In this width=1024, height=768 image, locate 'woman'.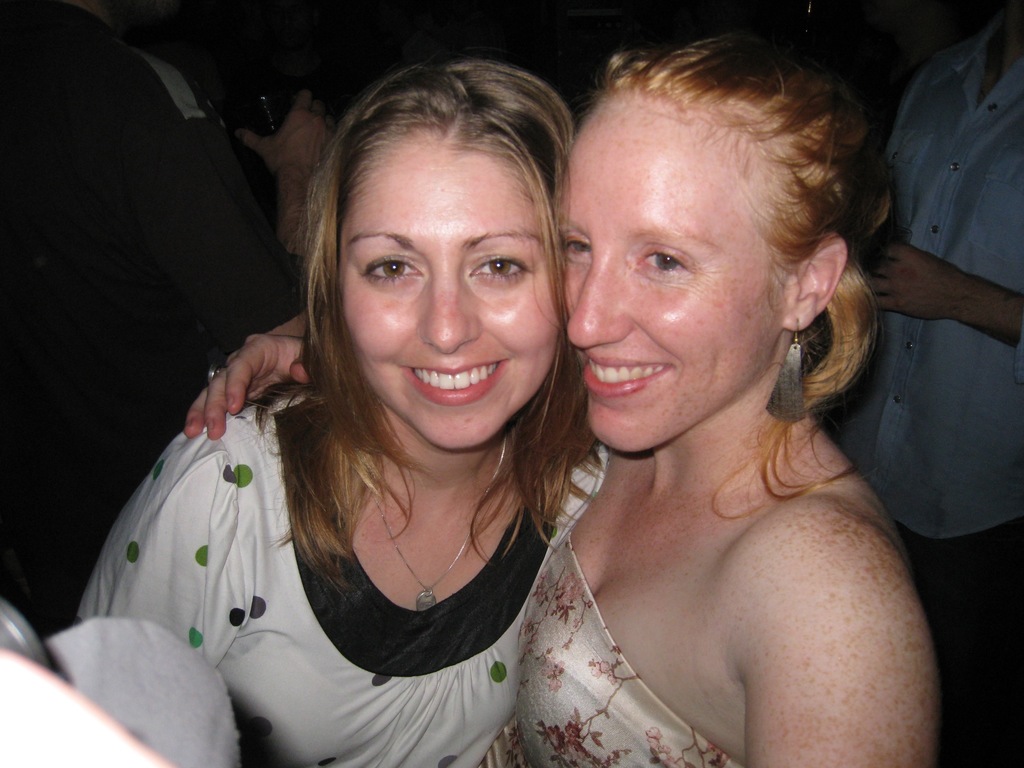
Bounding box: 188,29,941,767.
